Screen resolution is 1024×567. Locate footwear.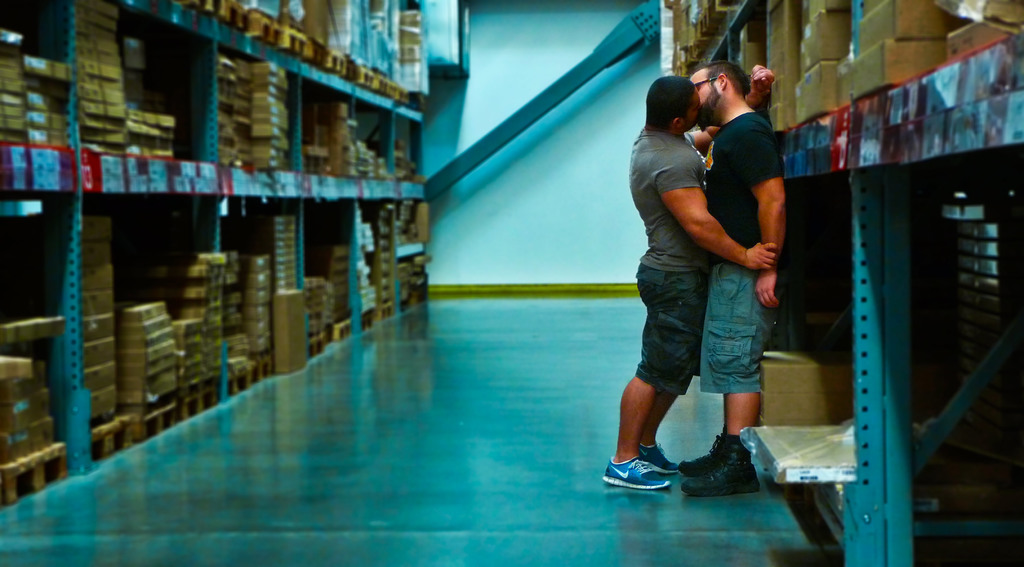
{"x1": 600, "y1": 454, "x2": 671, "y2": 493}.
